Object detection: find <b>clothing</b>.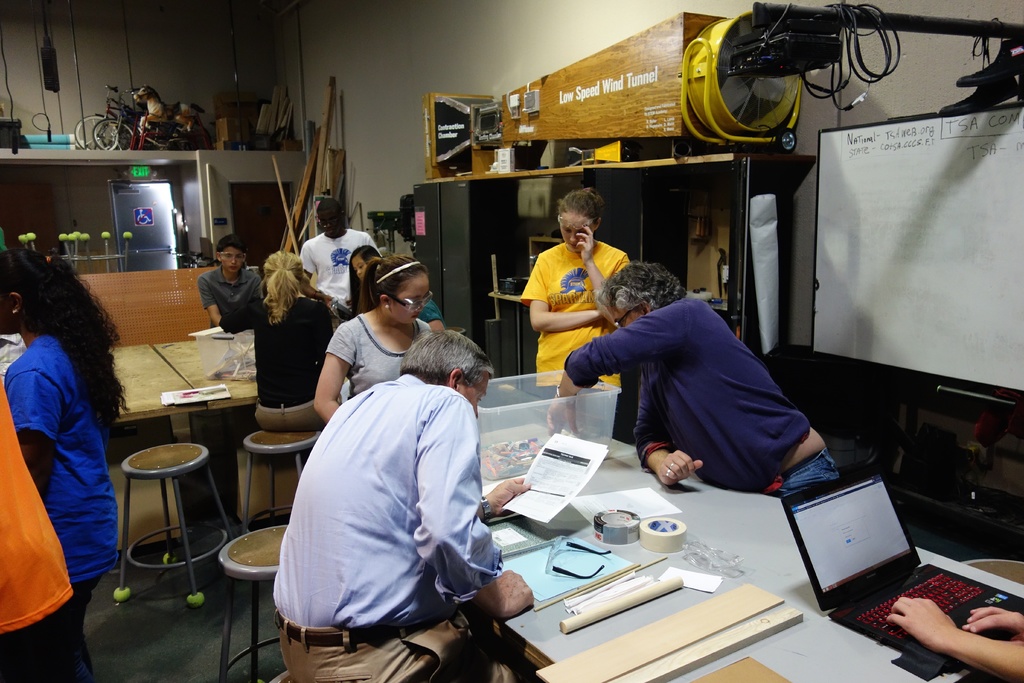
box(327, 313, 438, 402).
